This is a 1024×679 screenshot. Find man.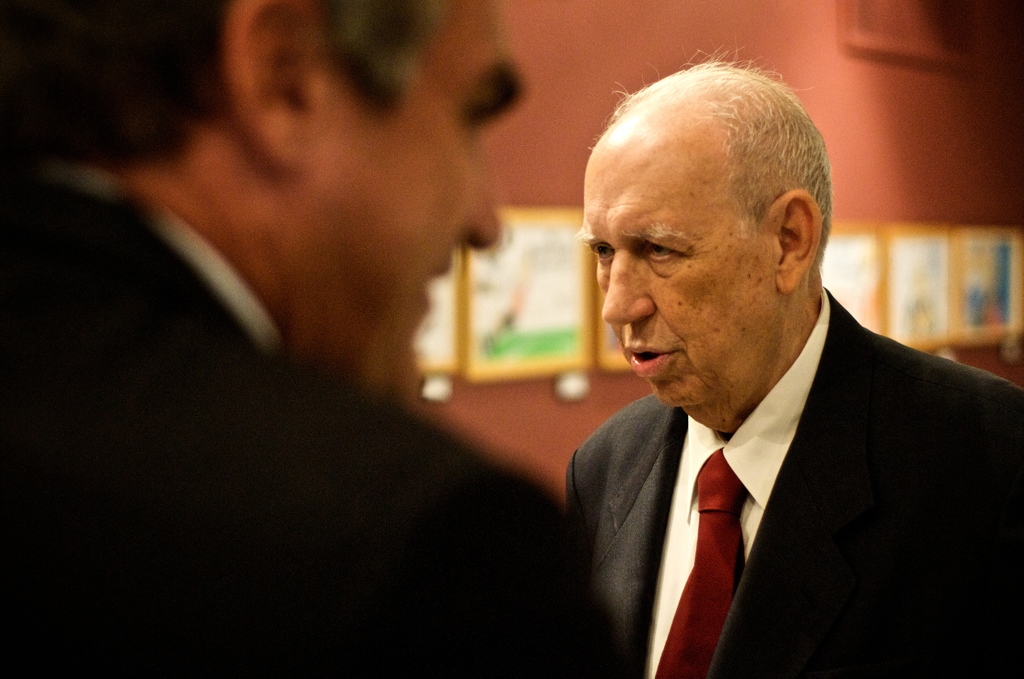
Bounding box: 465 72 1015 675.
